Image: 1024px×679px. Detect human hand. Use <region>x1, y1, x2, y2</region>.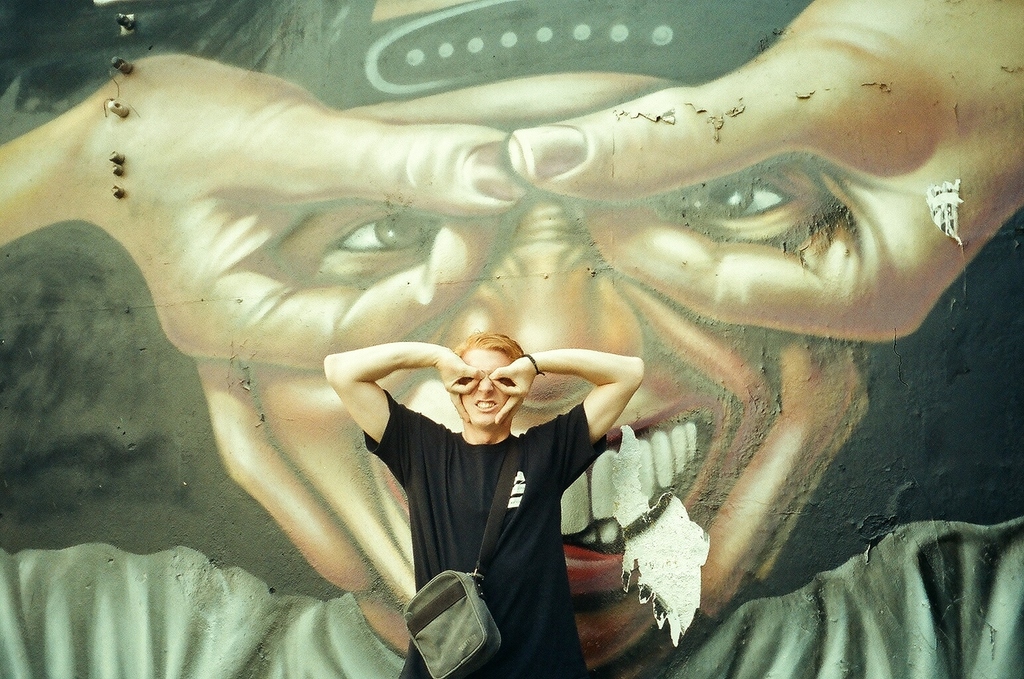
<region>489, 361, 531, 423</region>.
